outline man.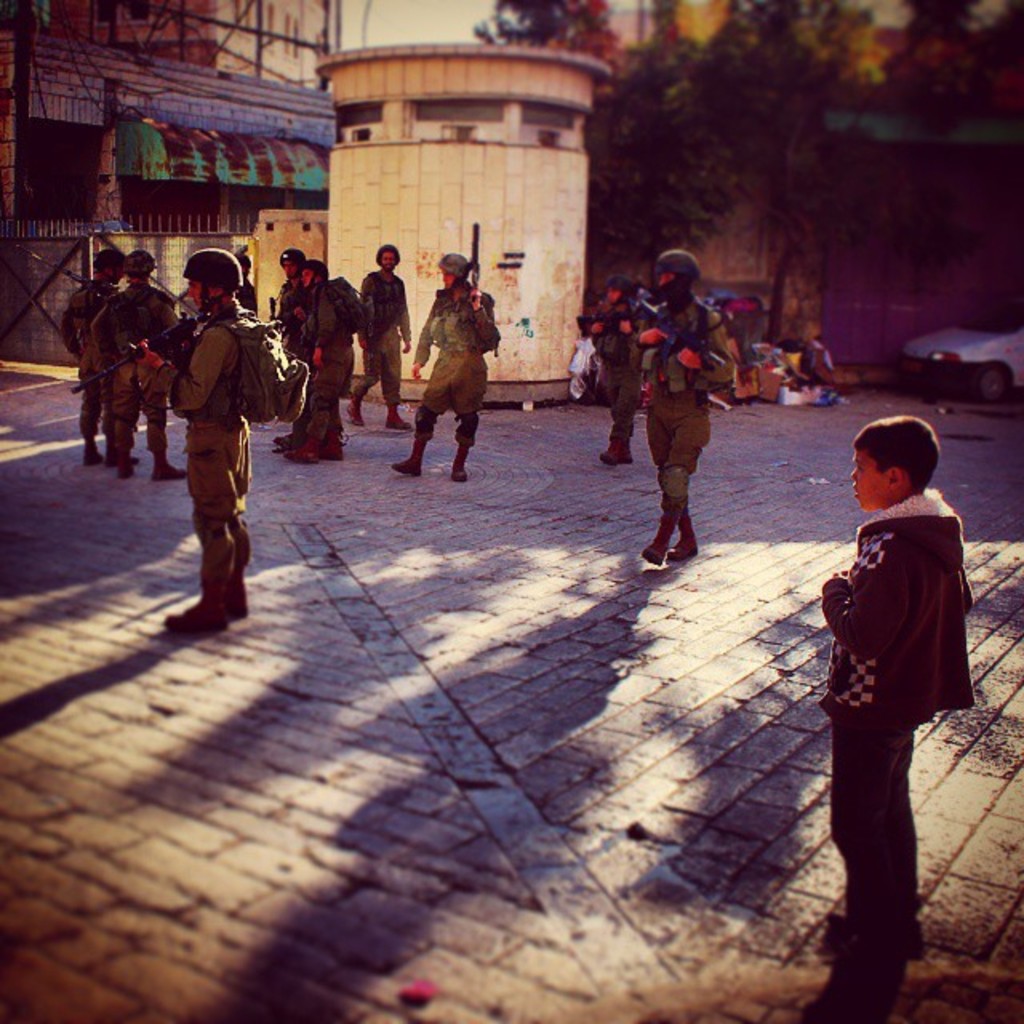
Outline: {"left": 67, "top": 246, "right": 139, "bottom": 464}.
